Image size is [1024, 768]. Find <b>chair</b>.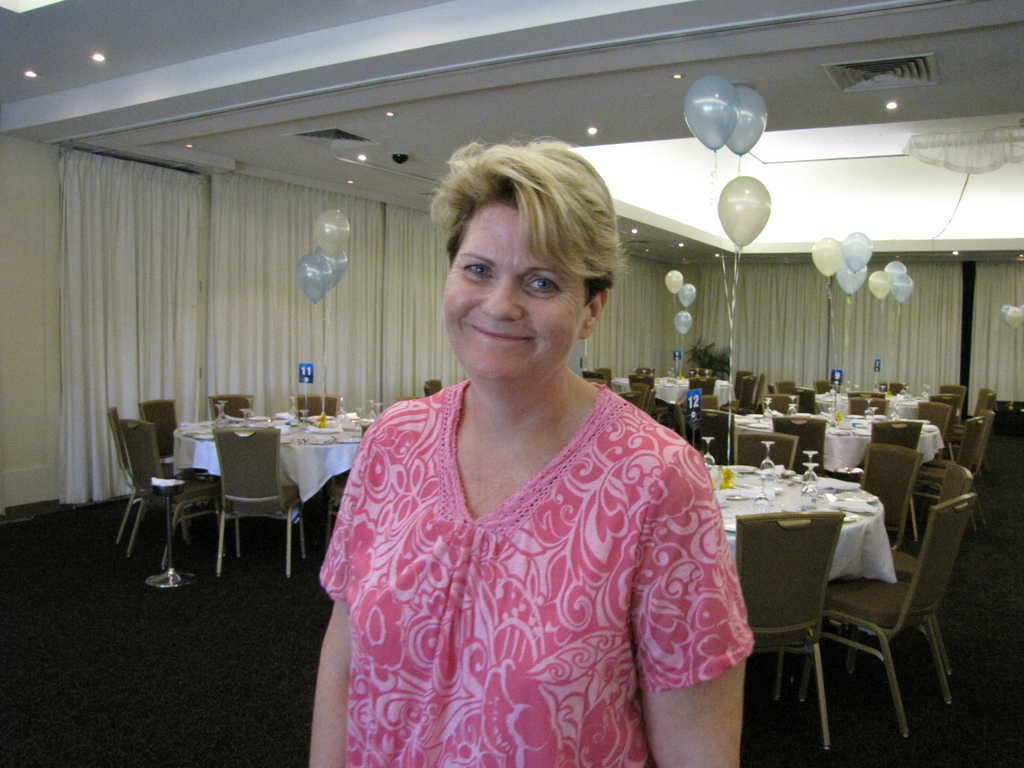
<region>771, 412, 826, 480</region>.
